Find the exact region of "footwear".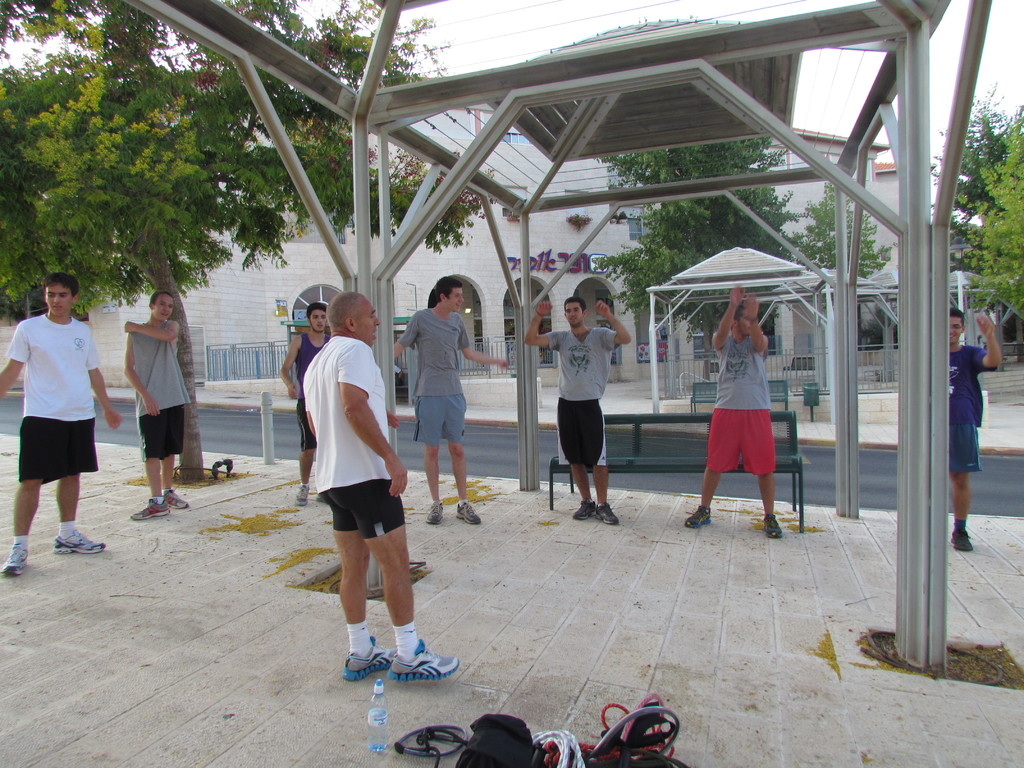
Exact region: BBox(451, 497, 483, 529).
